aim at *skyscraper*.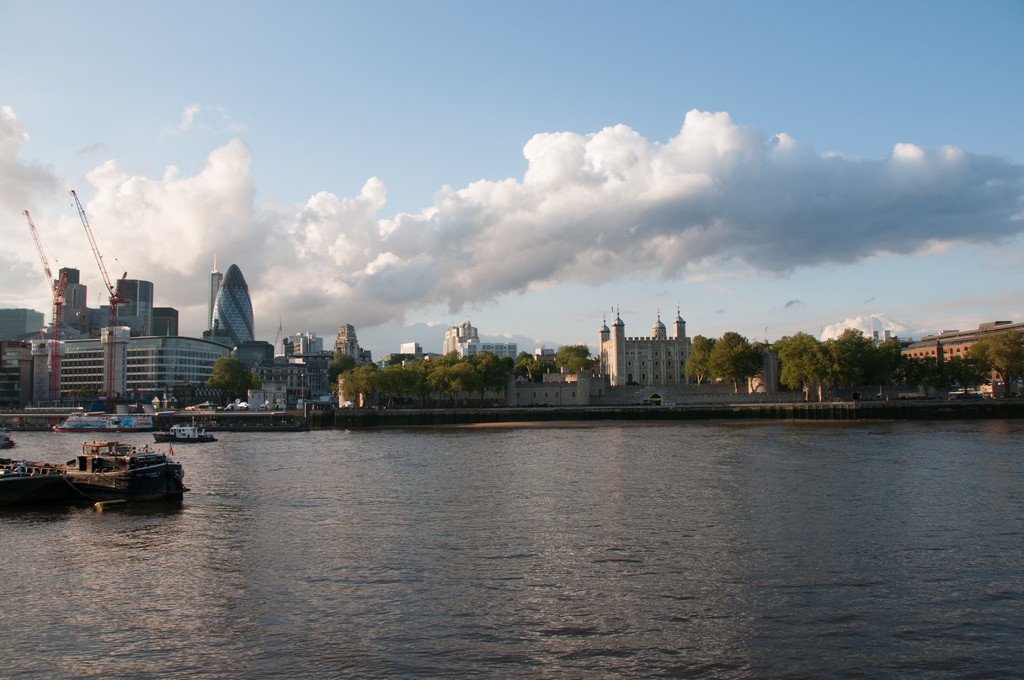
Aimed at box=[592, 307, 691, 398].
